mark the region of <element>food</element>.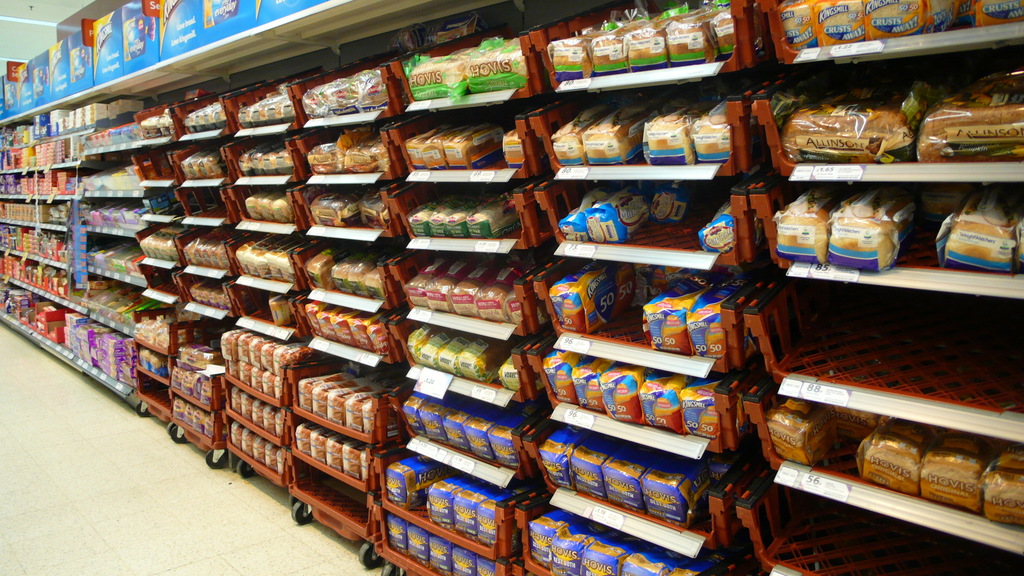
Region: select_region(463, 400, 518, 461).
